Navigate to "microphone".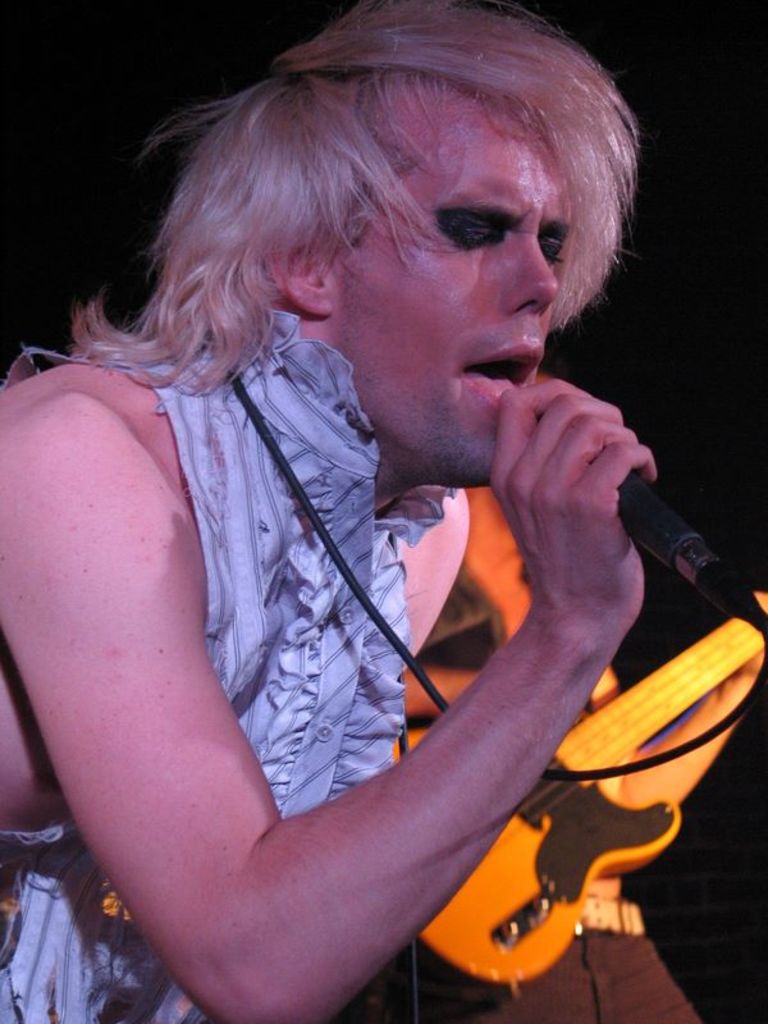
Navigation target: <region>618, 465, 705, 568</region>.
